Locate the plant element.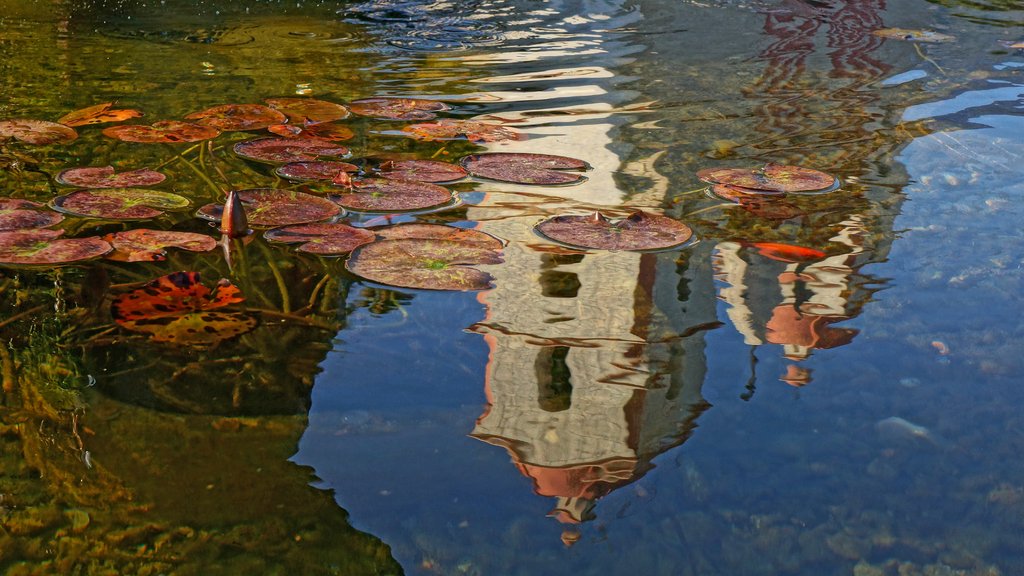
Element bbox: <bbox>222, 190, 254, 291</bbox>.
